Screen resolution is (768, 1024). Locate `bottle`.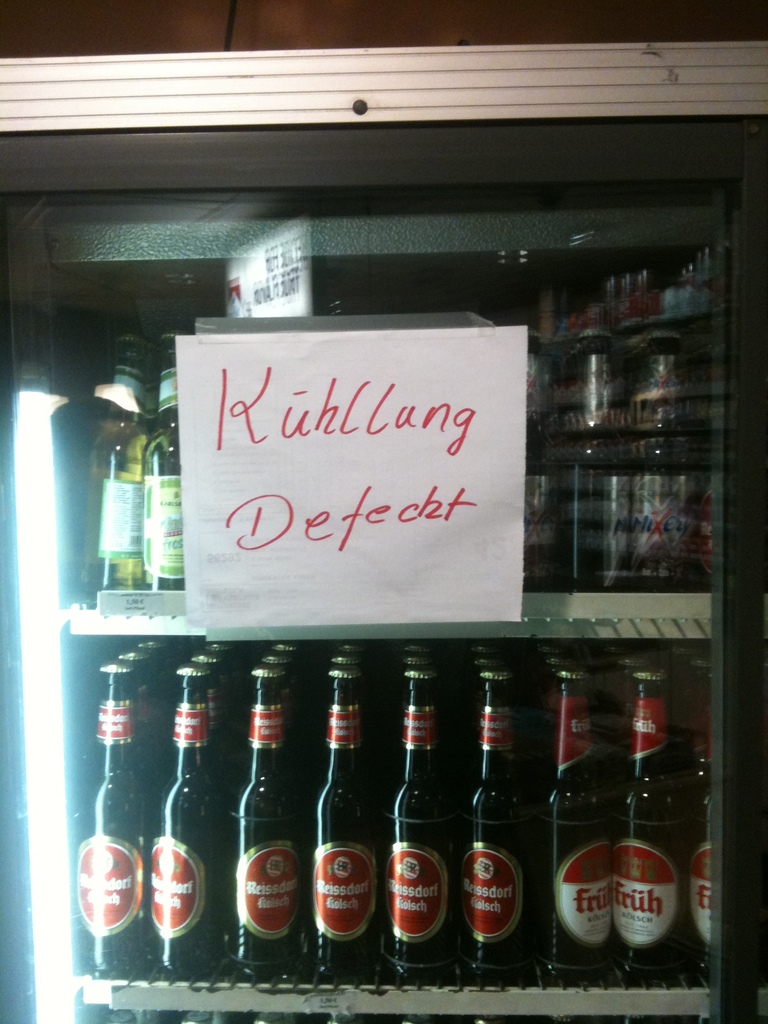
bbox=[190, 648, 230, 794].
